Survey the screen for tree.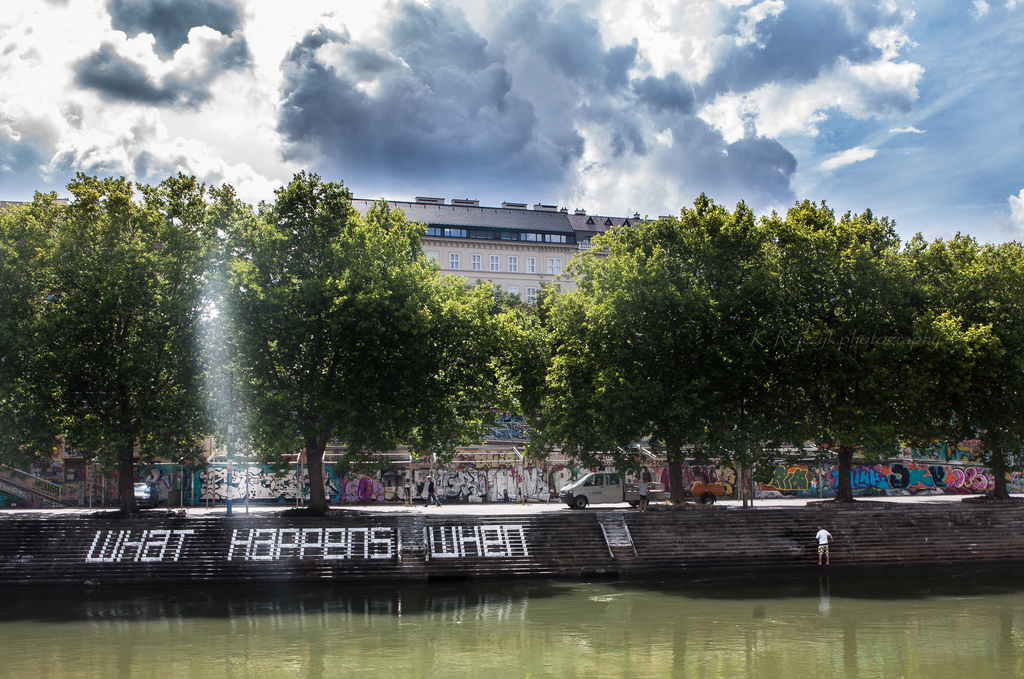
Survey found: [left=545, top=184, right=821, bottom=507].
